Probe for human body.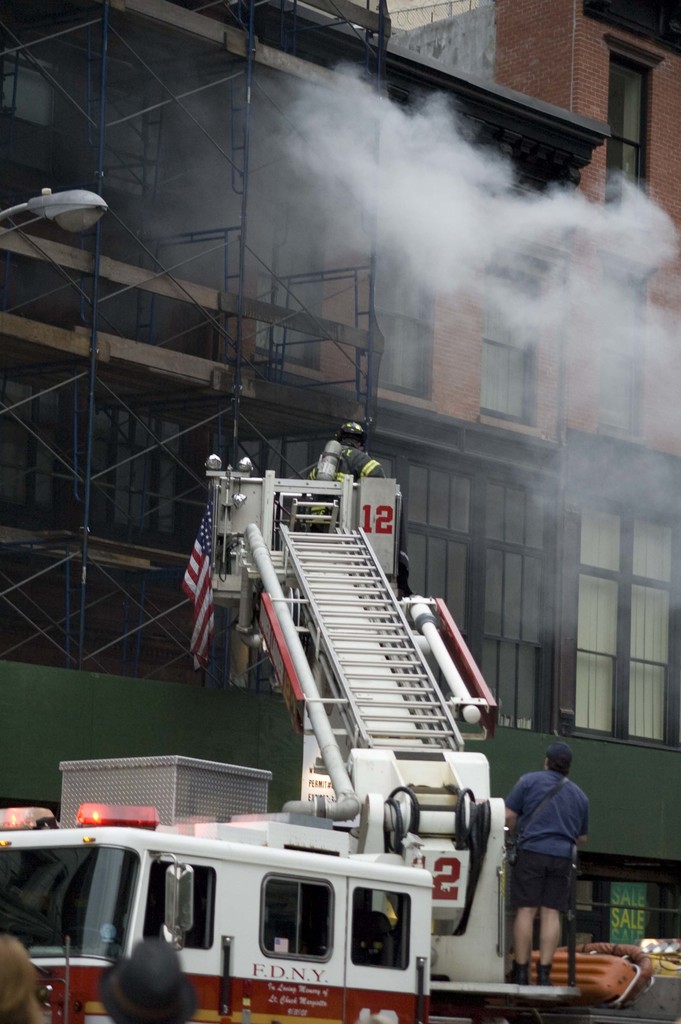
Probe result: [506, 741, 586, 983].
